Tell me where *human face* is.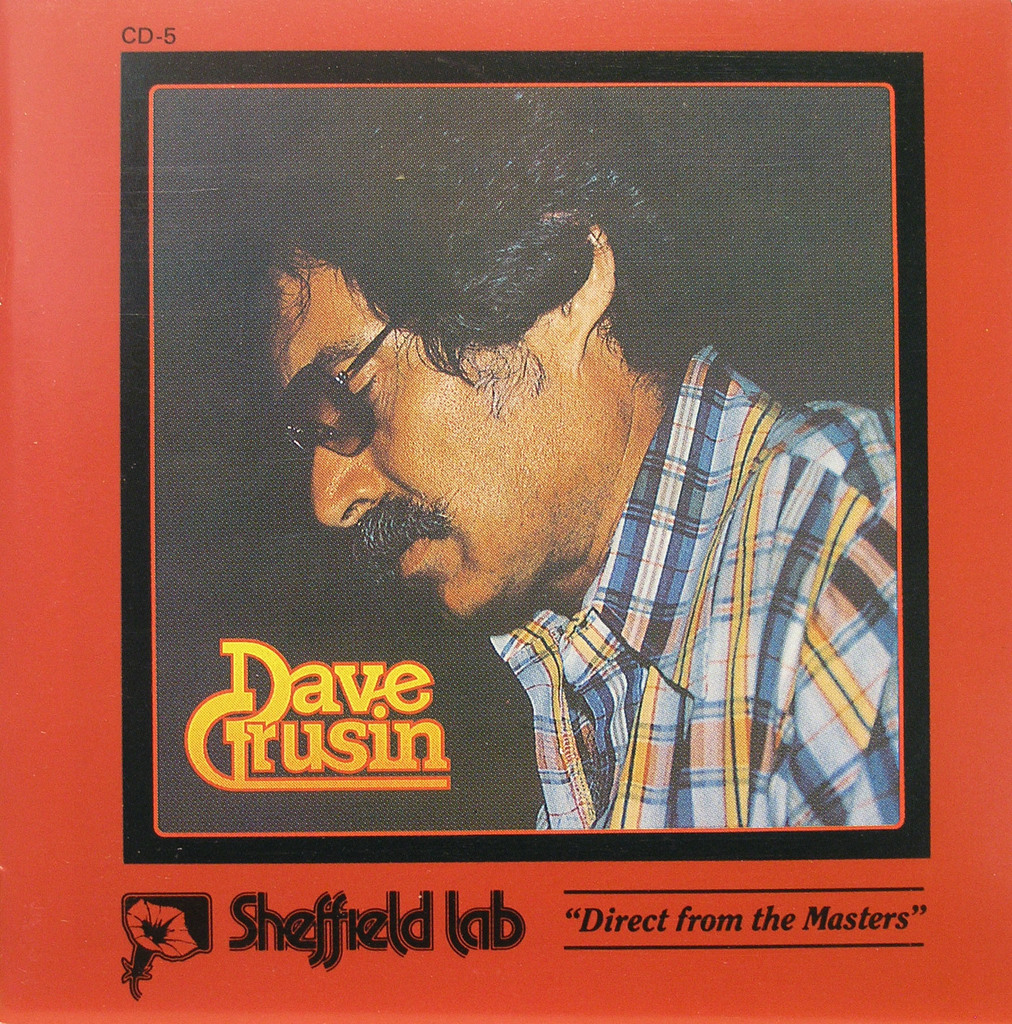
*human face* is at BBox(269, 250, 572, 621).
